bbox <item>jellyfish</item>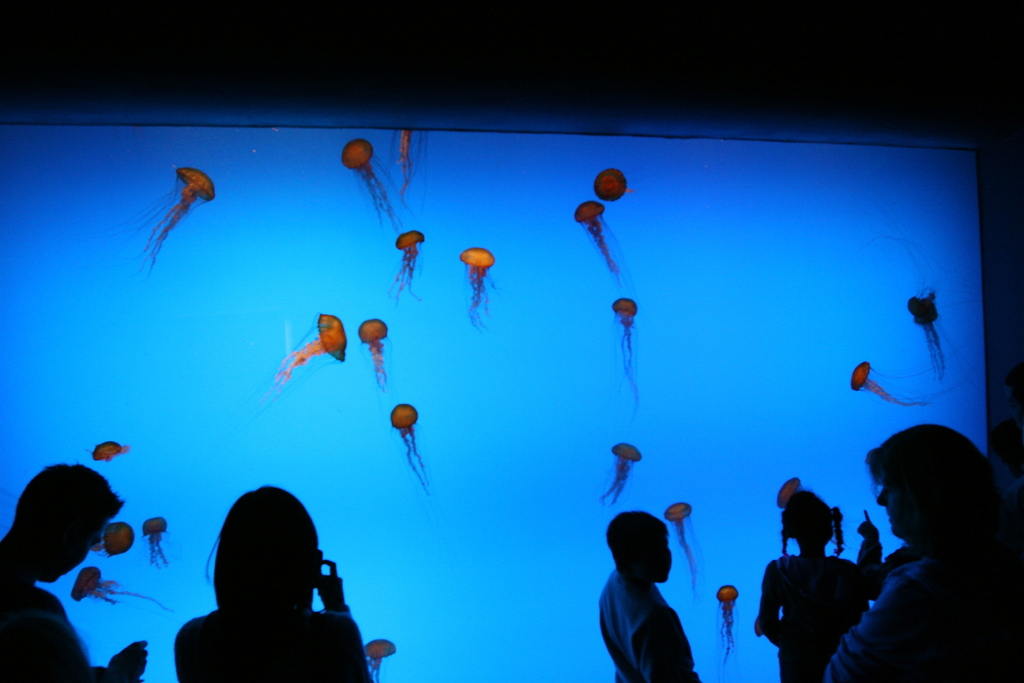
detection(775, 472, 800, 512)
